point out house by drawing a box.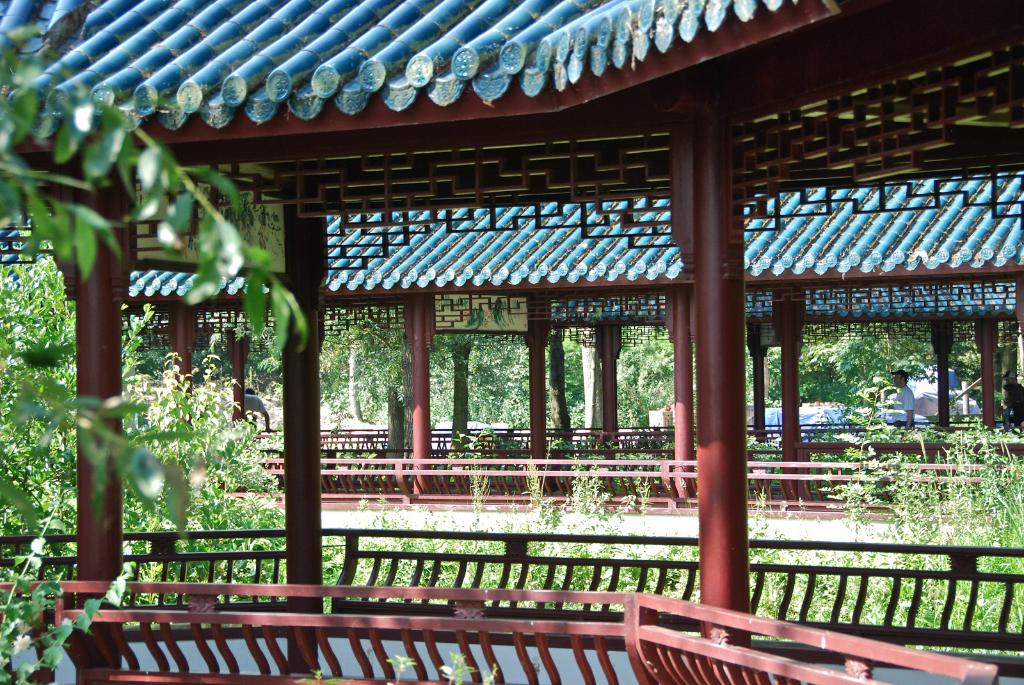
locate(0, 0, 1023, 684).
